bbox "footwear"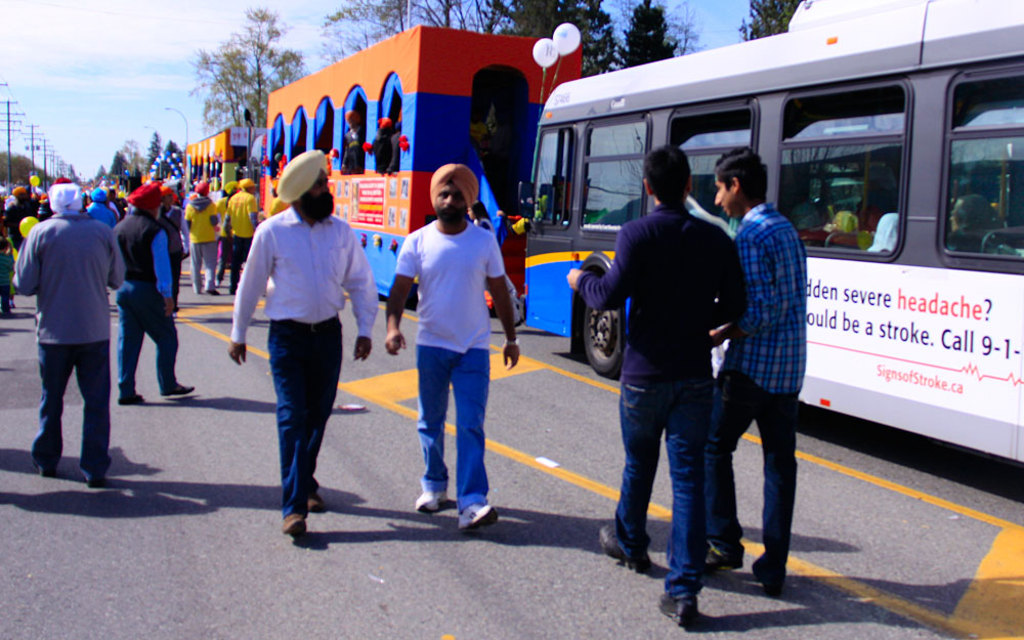
Rect(456, 498, 498, 530)
